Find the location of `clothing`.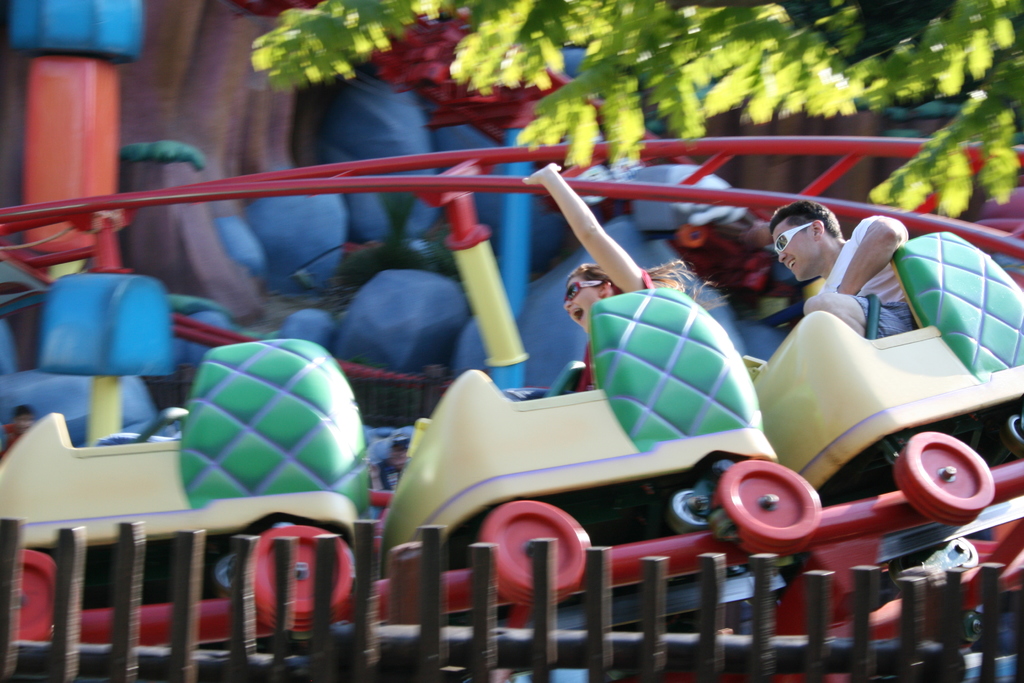
Location: l=369, t=456, r=404, b=520.
